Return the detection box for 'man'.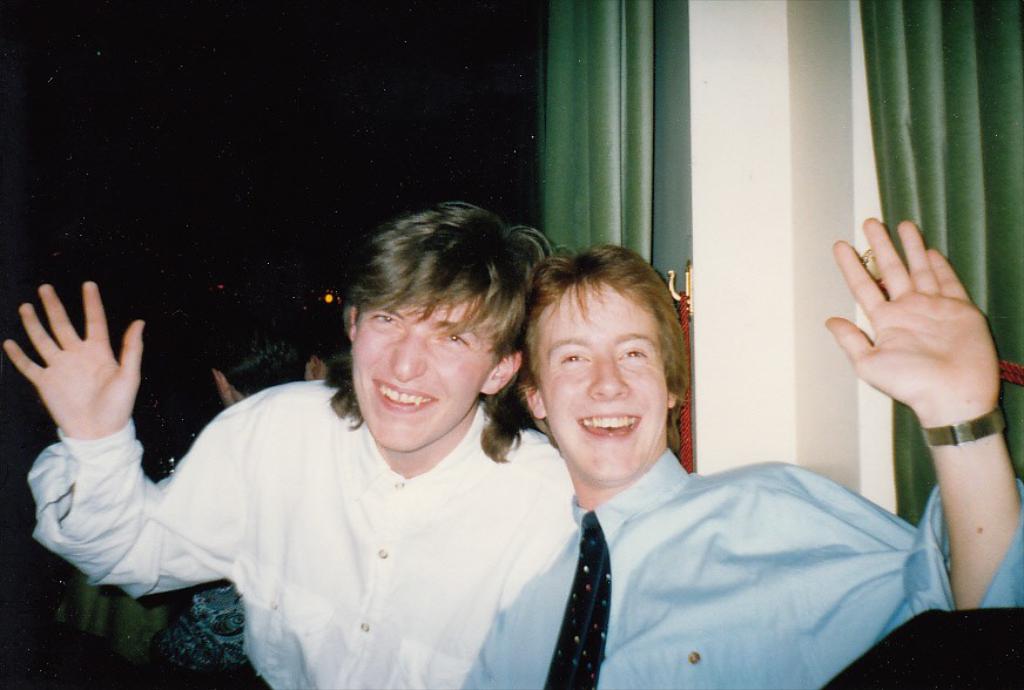
x1=0 y1=197 x2=580 y2=689.
